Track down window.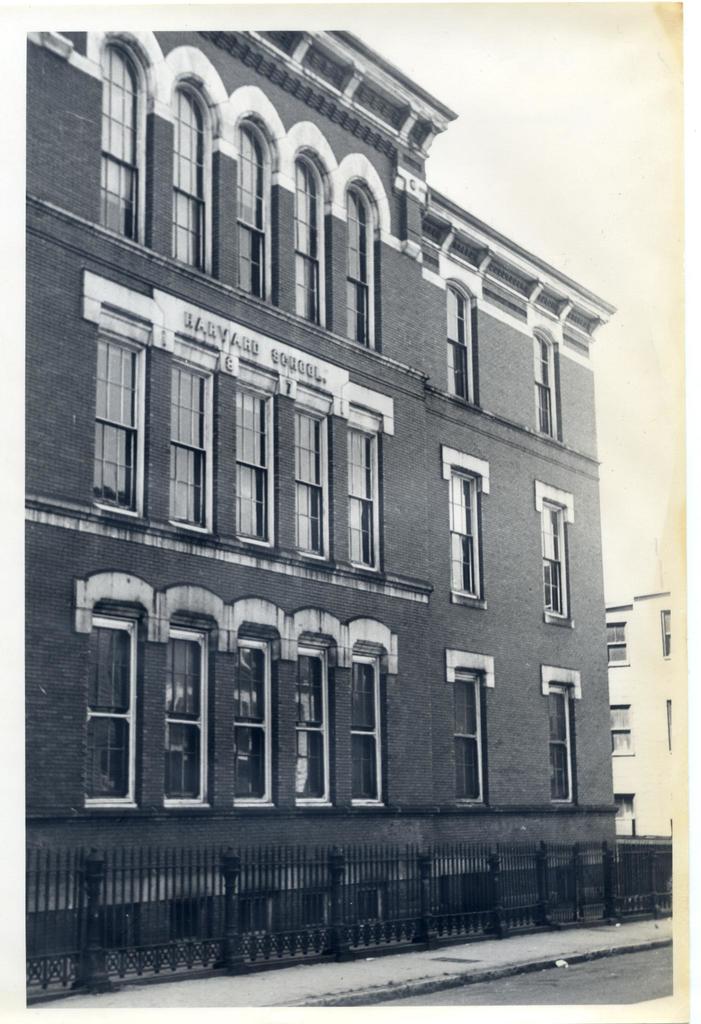
Tracked to {"left": 538, "top": 494, "right": 569, "bottom": 618}.
